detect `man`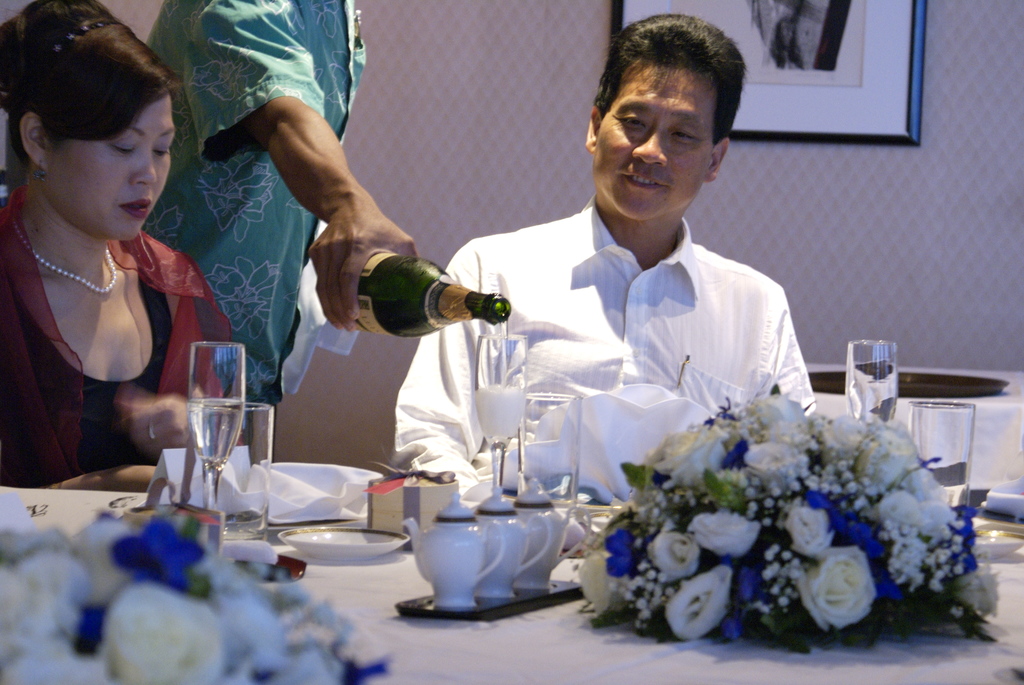
[448,51,819,530]
